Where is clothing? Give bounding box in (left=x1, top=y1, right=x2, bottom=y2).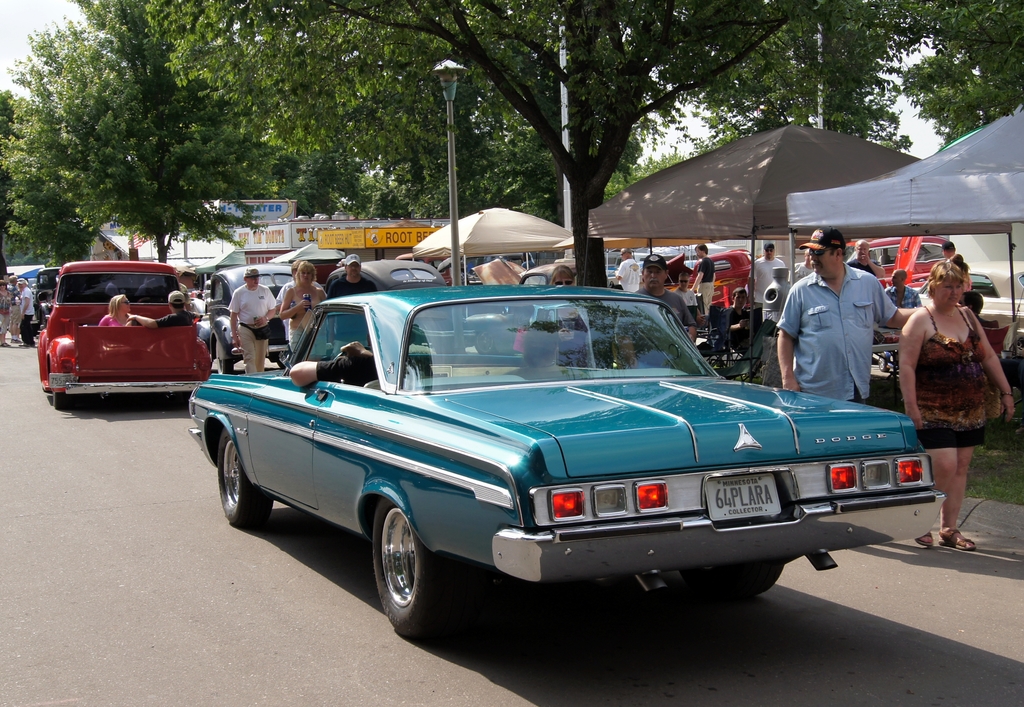
(left=223, top=281, right=279, bottom=376).
